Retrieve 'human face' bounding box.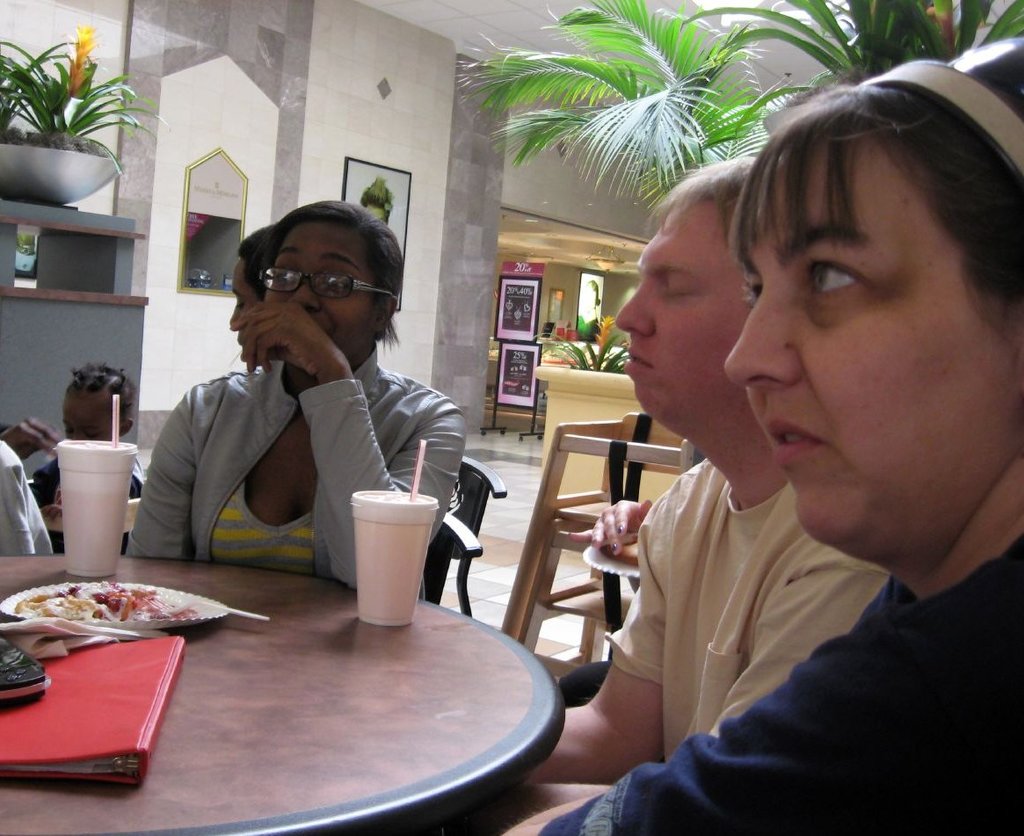
Bounding box: x1=68 y1=388 x2=129 y2=439.
